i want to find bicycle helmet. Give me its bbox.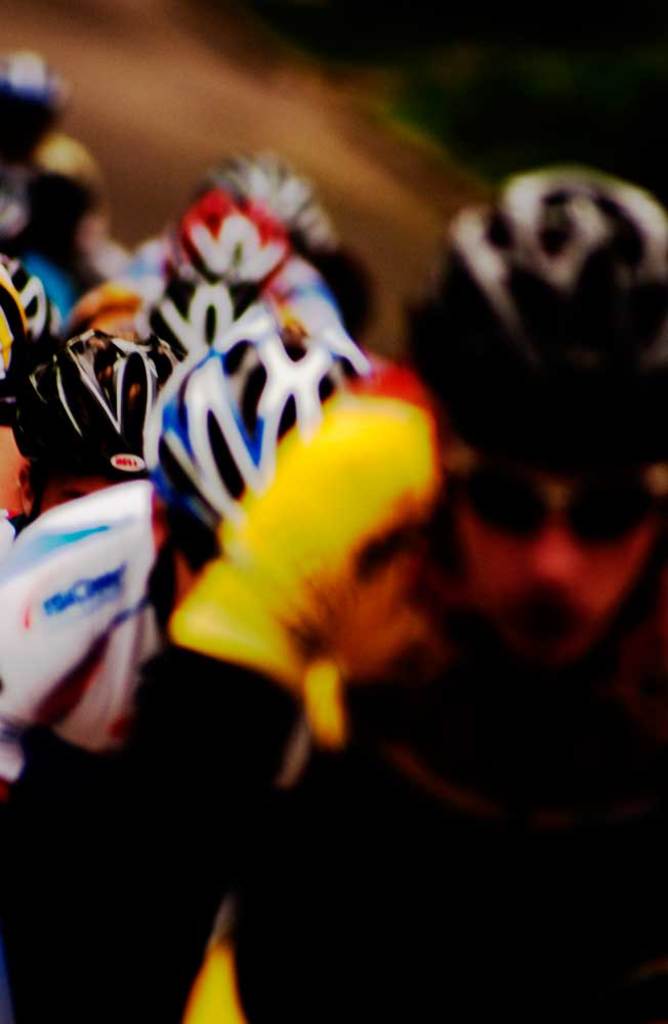
411,166,658,442.
